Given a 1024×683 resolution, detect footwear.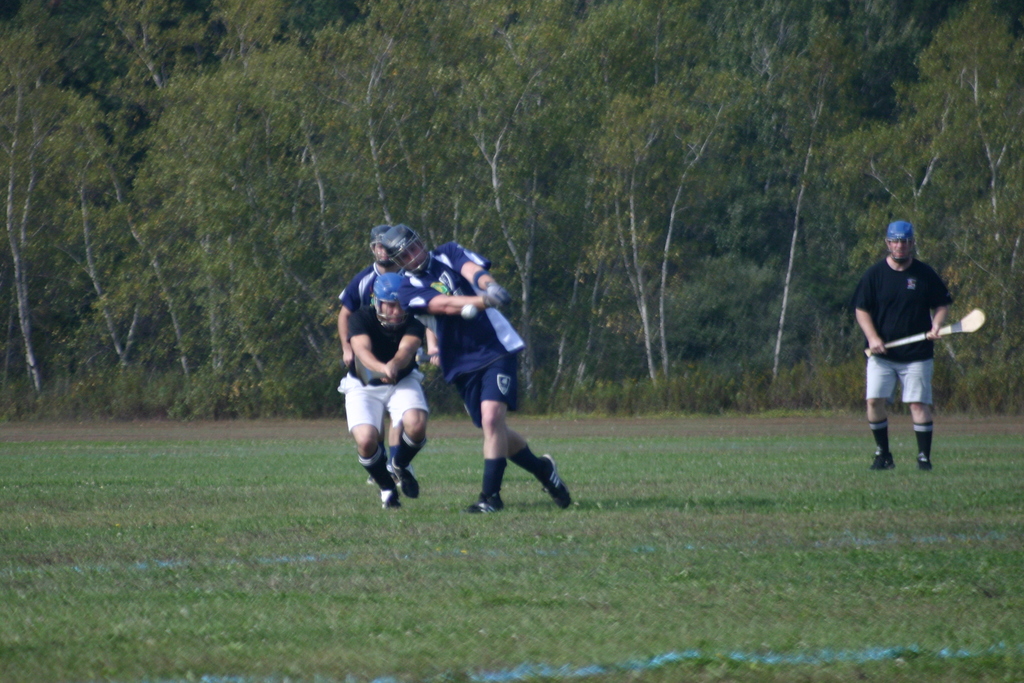
select_region(467, 491, 509, 520).
